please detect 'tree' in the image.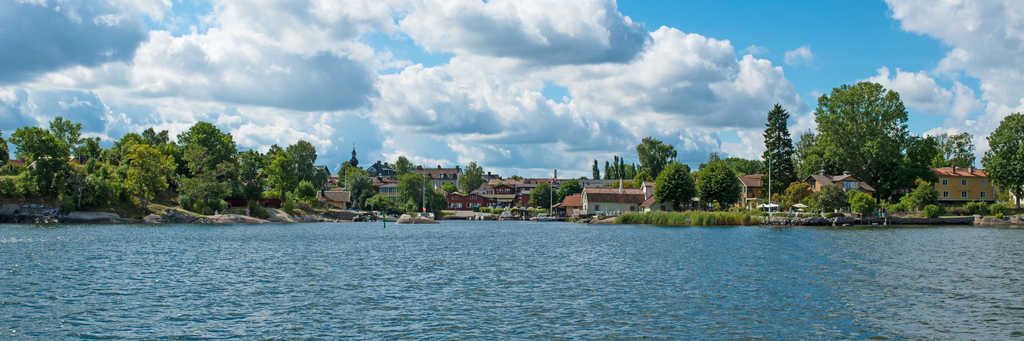
(x1=531, y1=181, x2=559, y2=209).
